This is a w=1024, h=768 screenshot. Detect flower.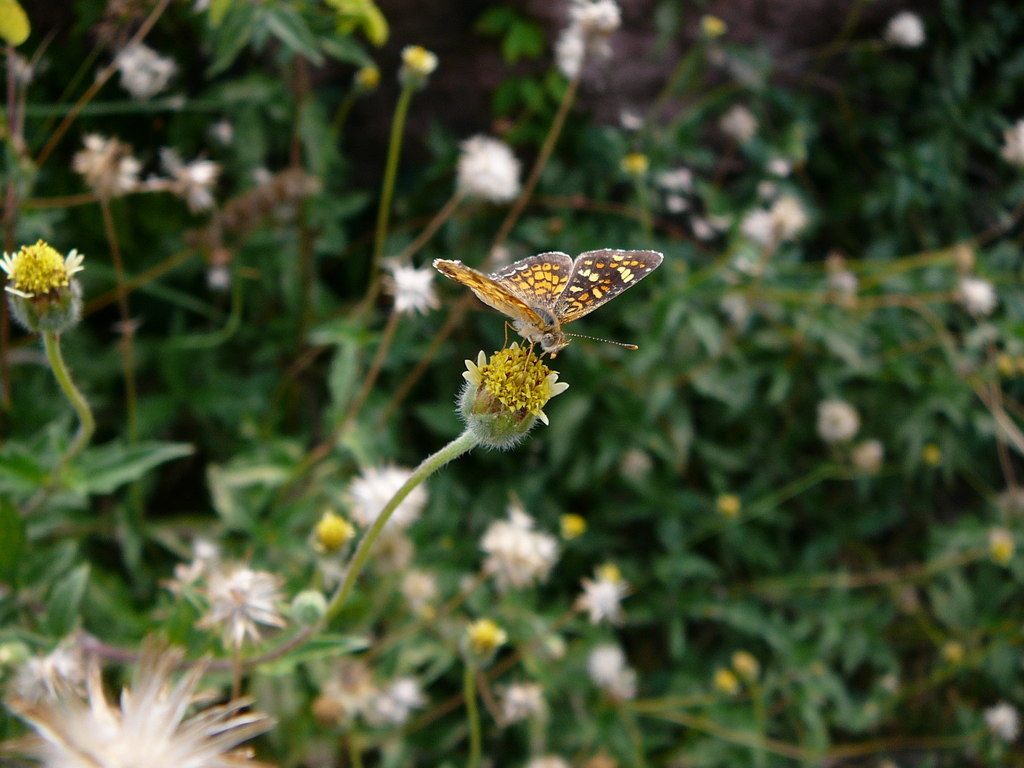
x1=324 y1=651 x2=387 y2=728.
